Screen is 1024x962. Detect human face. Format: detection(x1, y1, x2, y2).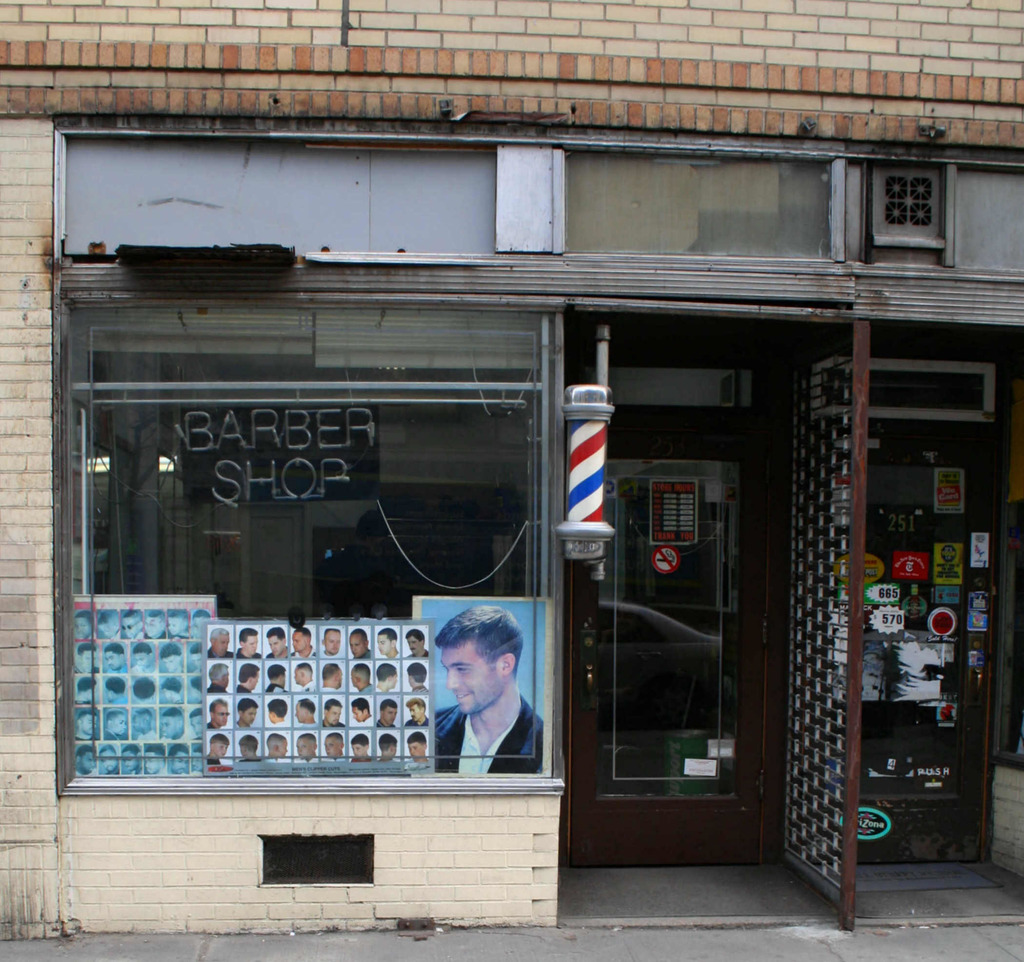
detection(160, 712, 183, 741).
